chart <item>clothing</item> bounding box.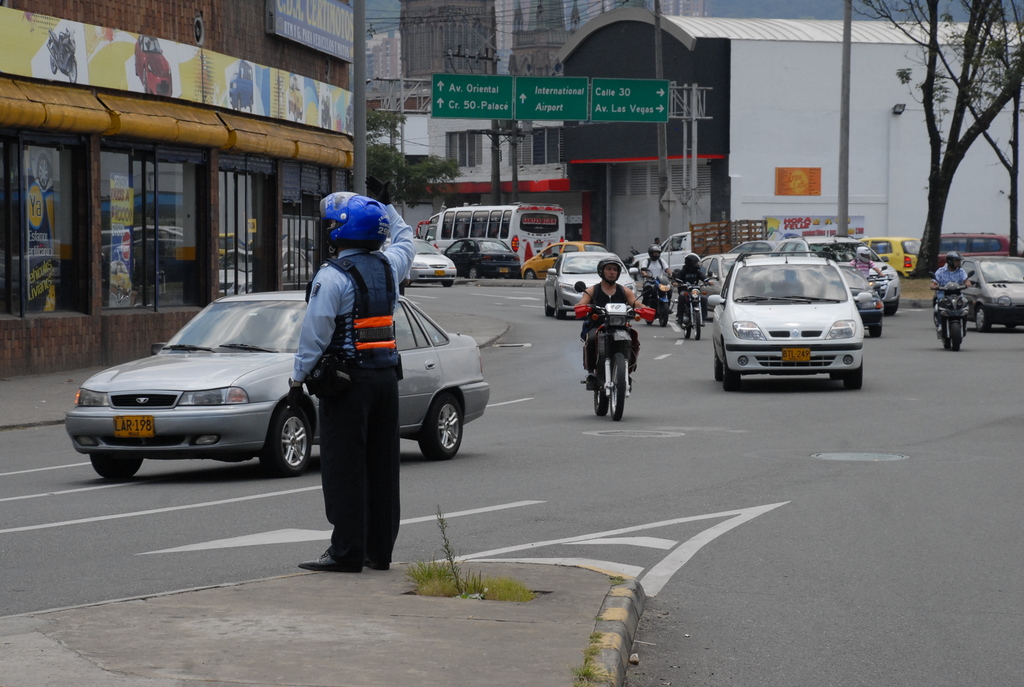
Charted: 642,255,664,303.
